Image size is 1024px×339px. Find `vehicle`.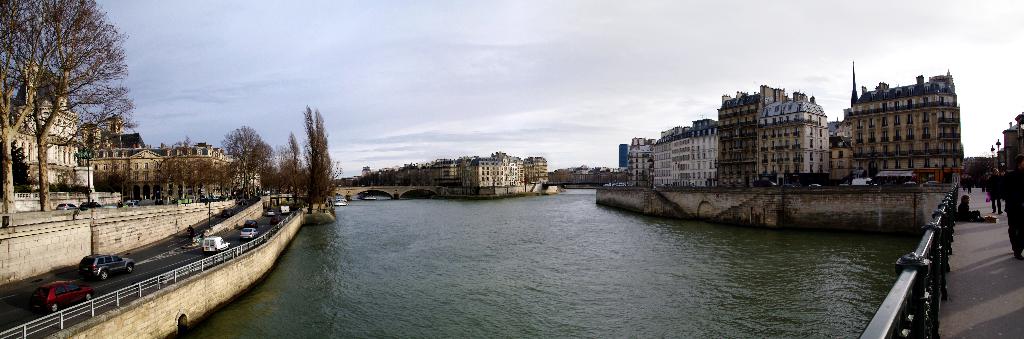
locate(201, 236, 232, 252).
